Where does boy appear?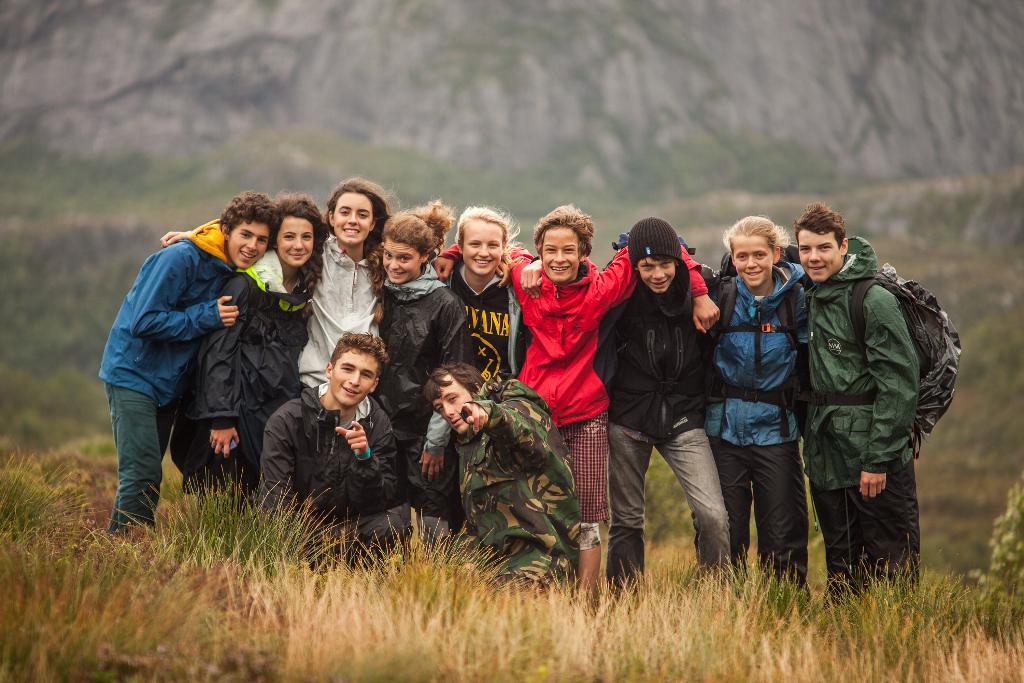
Appears at 420, 367, 593, 602.
